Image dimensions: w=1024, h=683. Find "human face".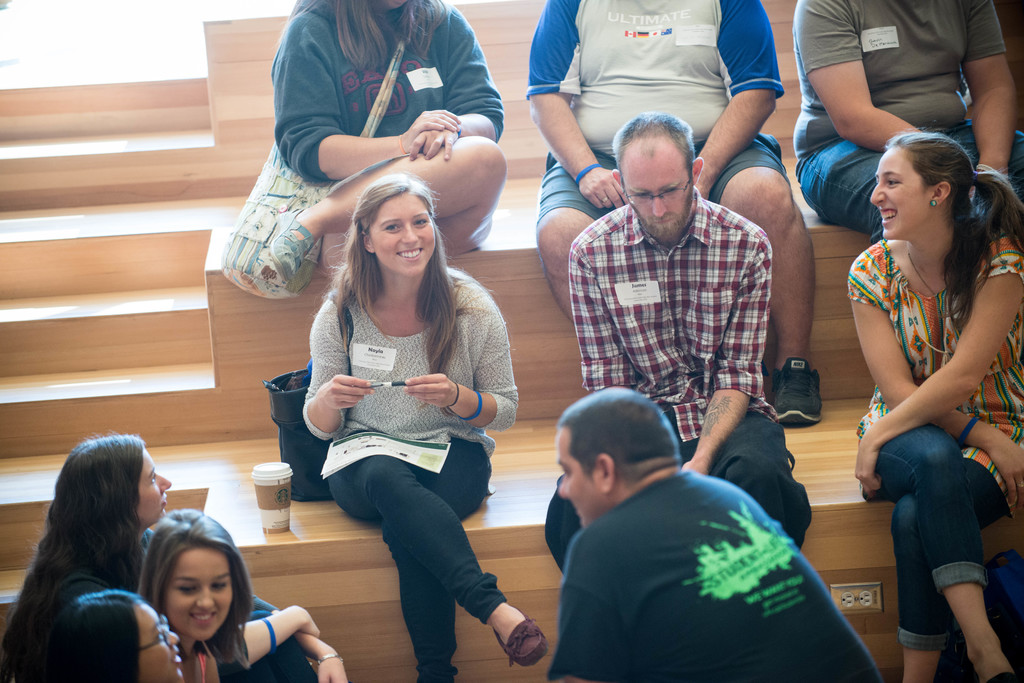
box=[557, 430, 603, 527].
